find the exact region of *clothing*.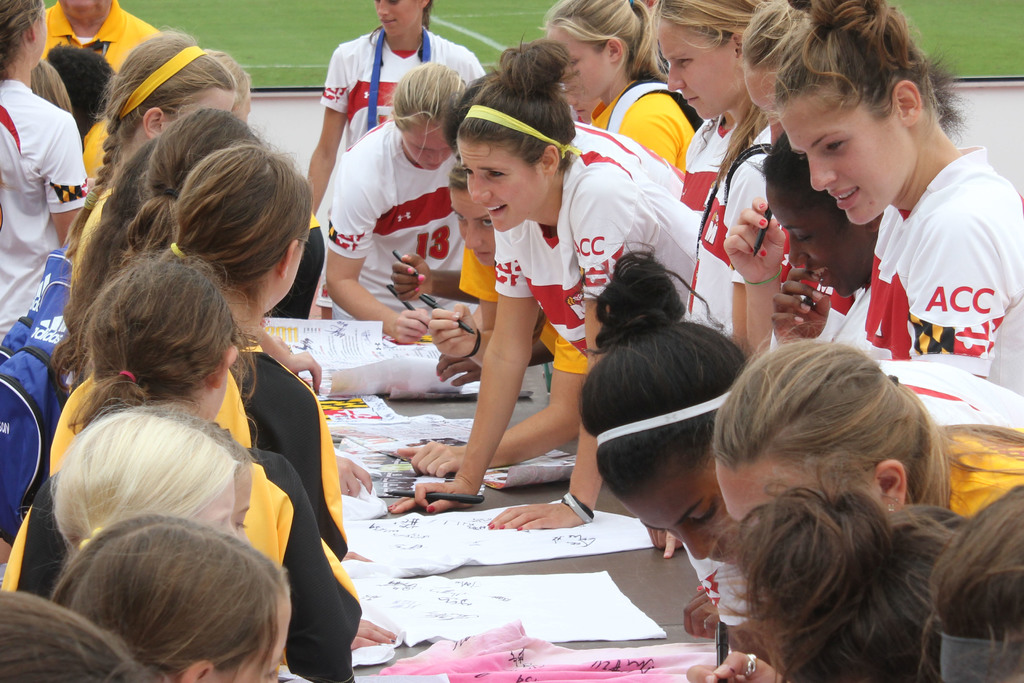
Exact region: detection(685, 112, 737, 224).
